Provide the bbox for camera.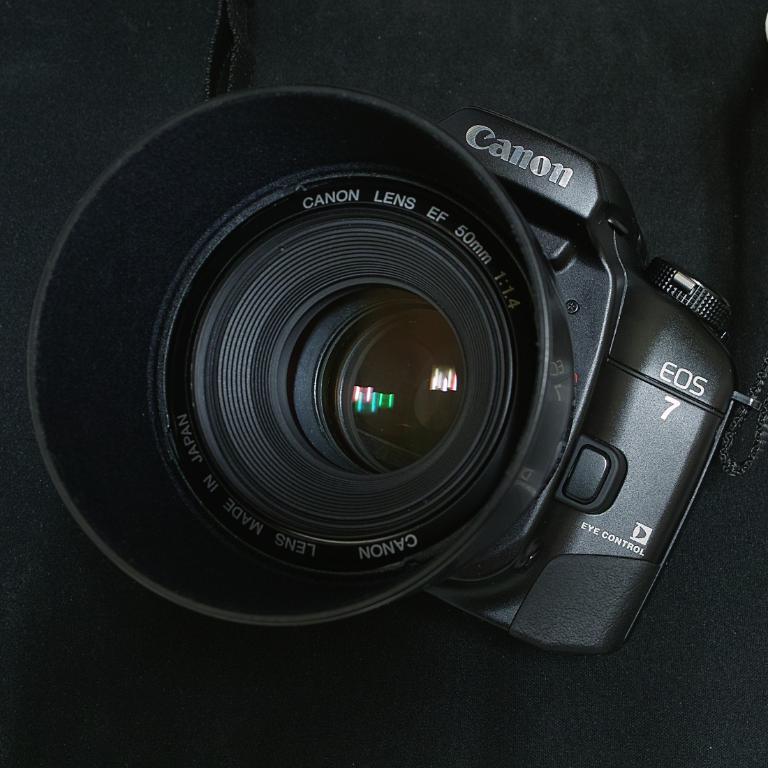
Rect(26, 84, 755, 664).
